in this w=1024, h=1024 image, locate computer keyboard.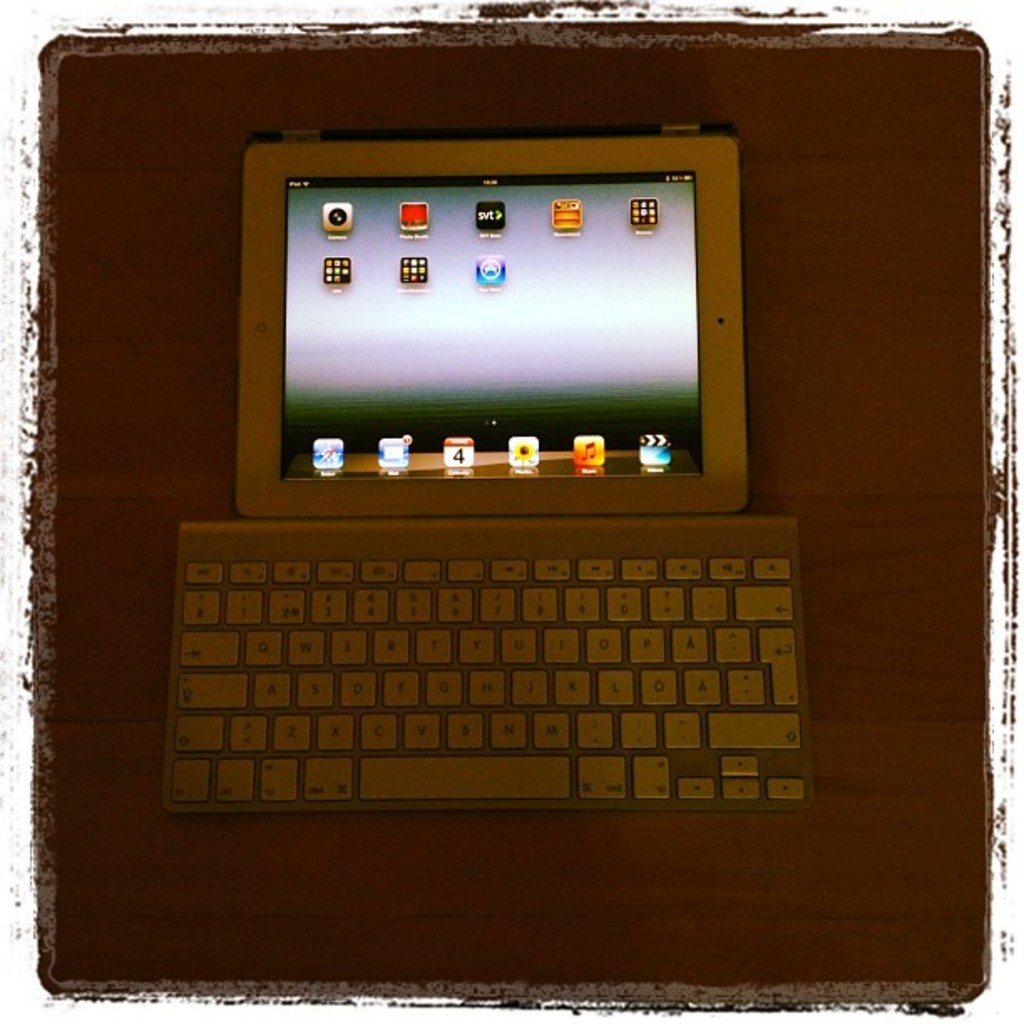
Bounding box: [161, 519, 822, 812].
